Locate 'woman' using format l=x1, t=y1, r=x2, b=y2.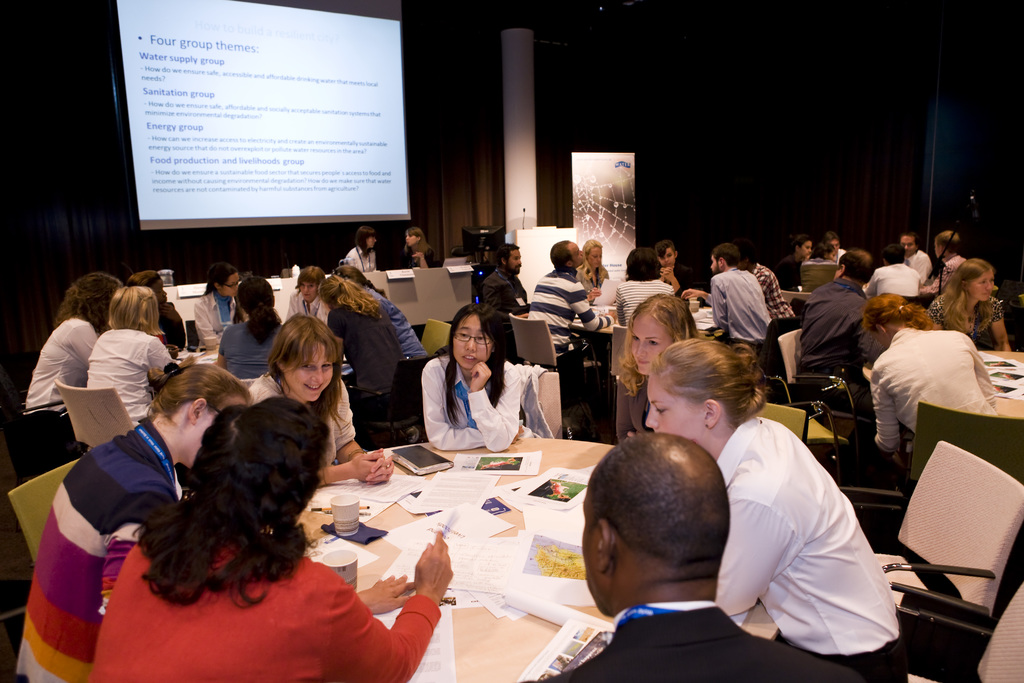
l=797, t=242, r=838, b=292.
